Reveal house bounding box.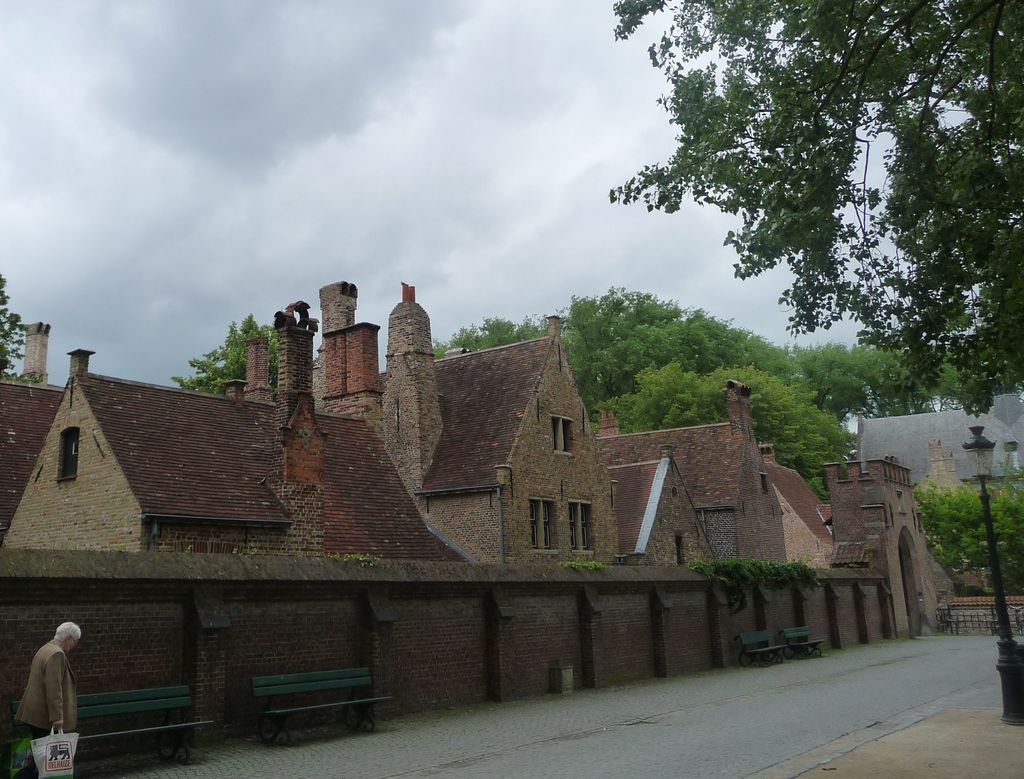
Revealed: Rect(591, 380, 785, 577).
